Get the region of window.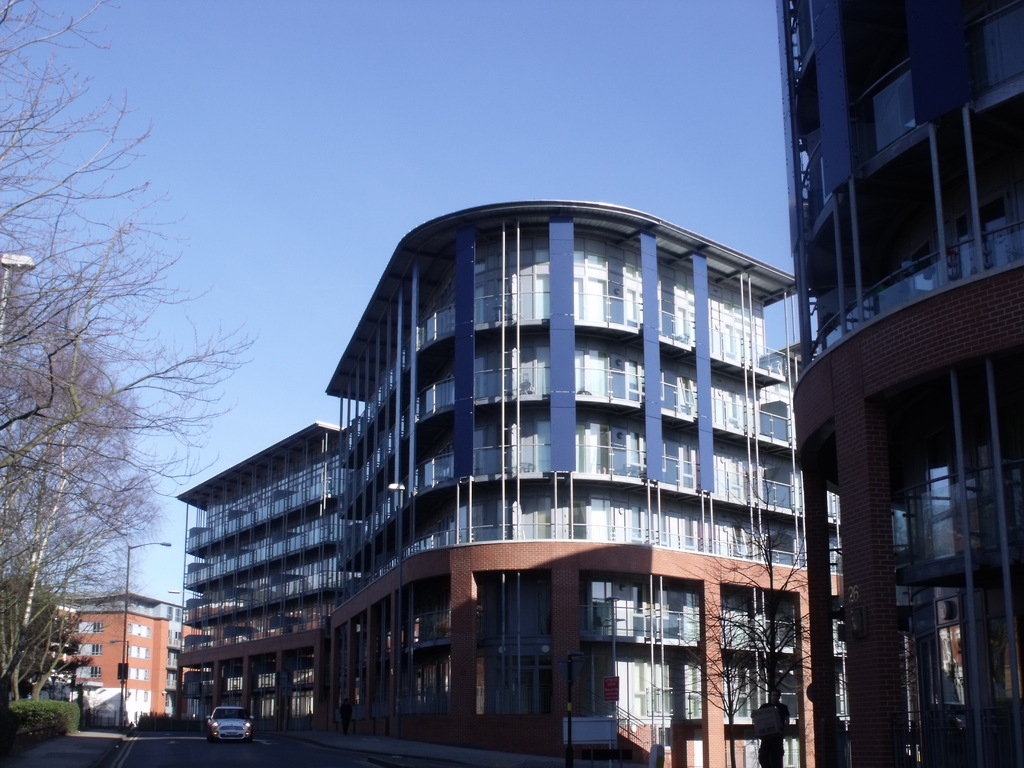
rect(568, 406, 648, 479).
